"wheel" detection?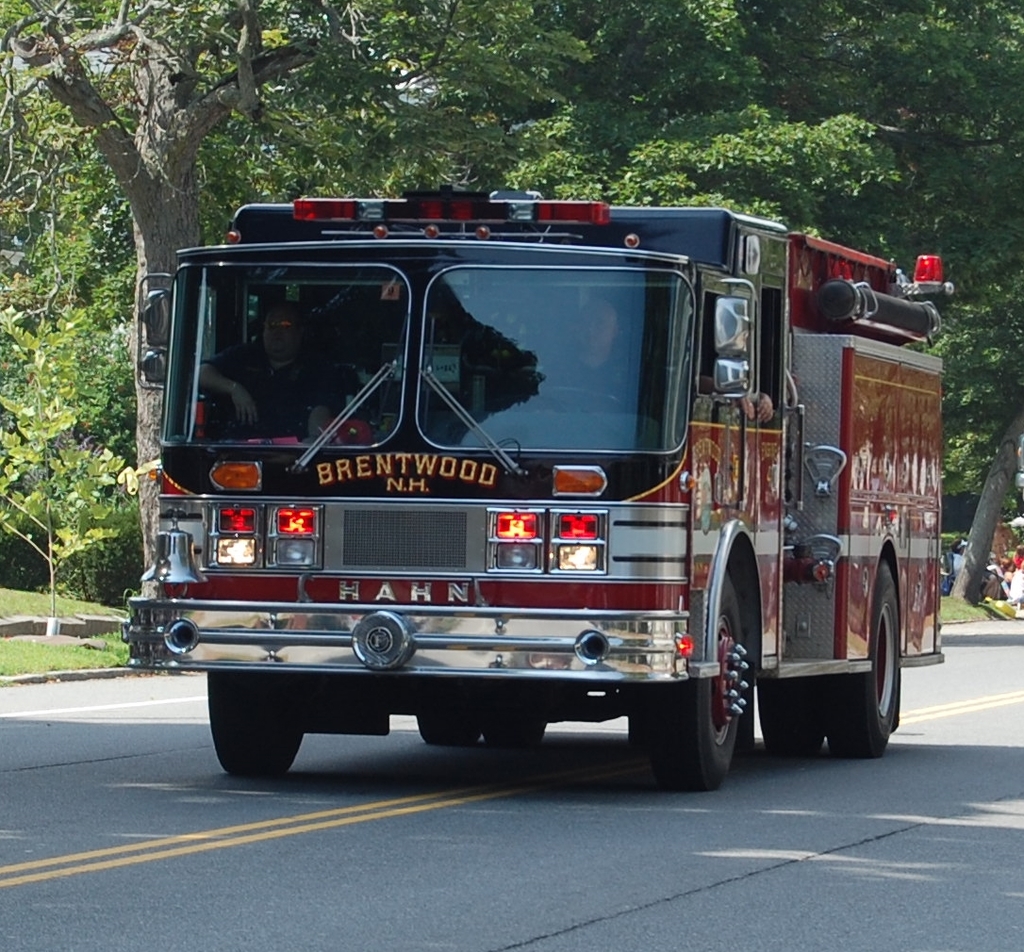
{"x1": 852, "y1": 540, "x2": 919, "y2": 751}
